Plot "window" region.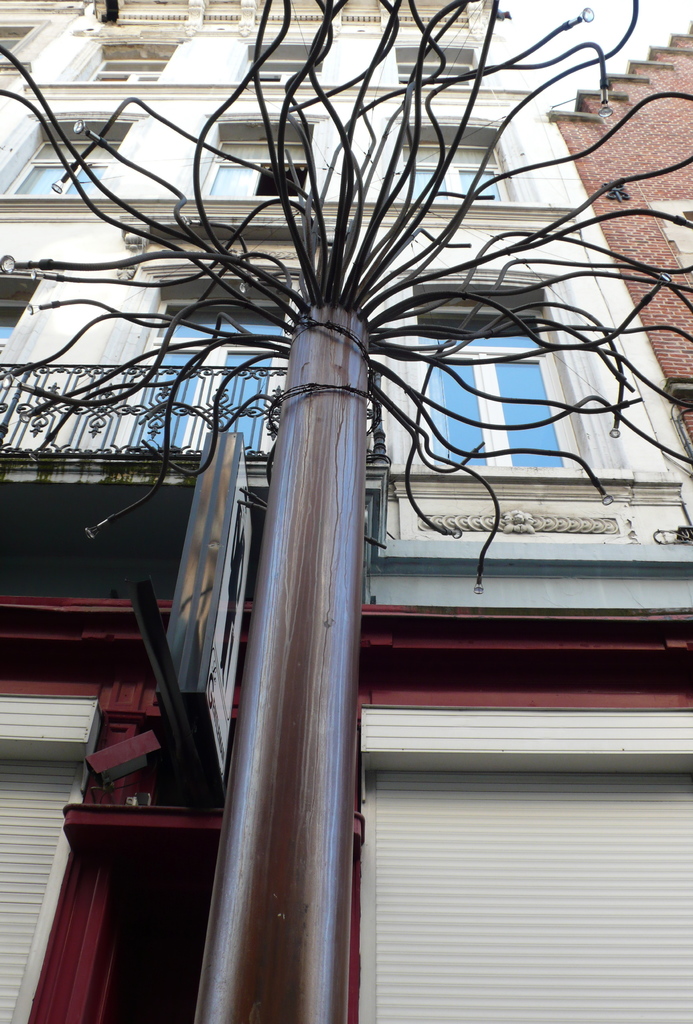
Plotted at <bbox>241, 39, 325, 86</bbox>.
